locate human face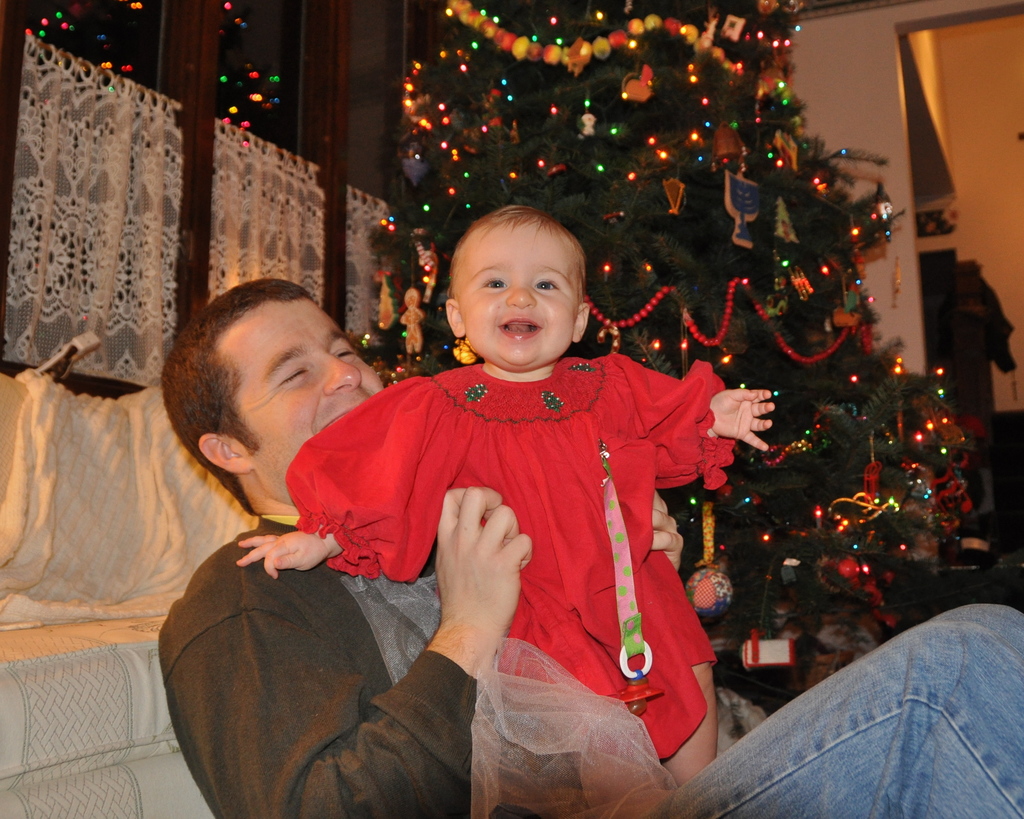
bbox=[456, 229, 580, 370]
